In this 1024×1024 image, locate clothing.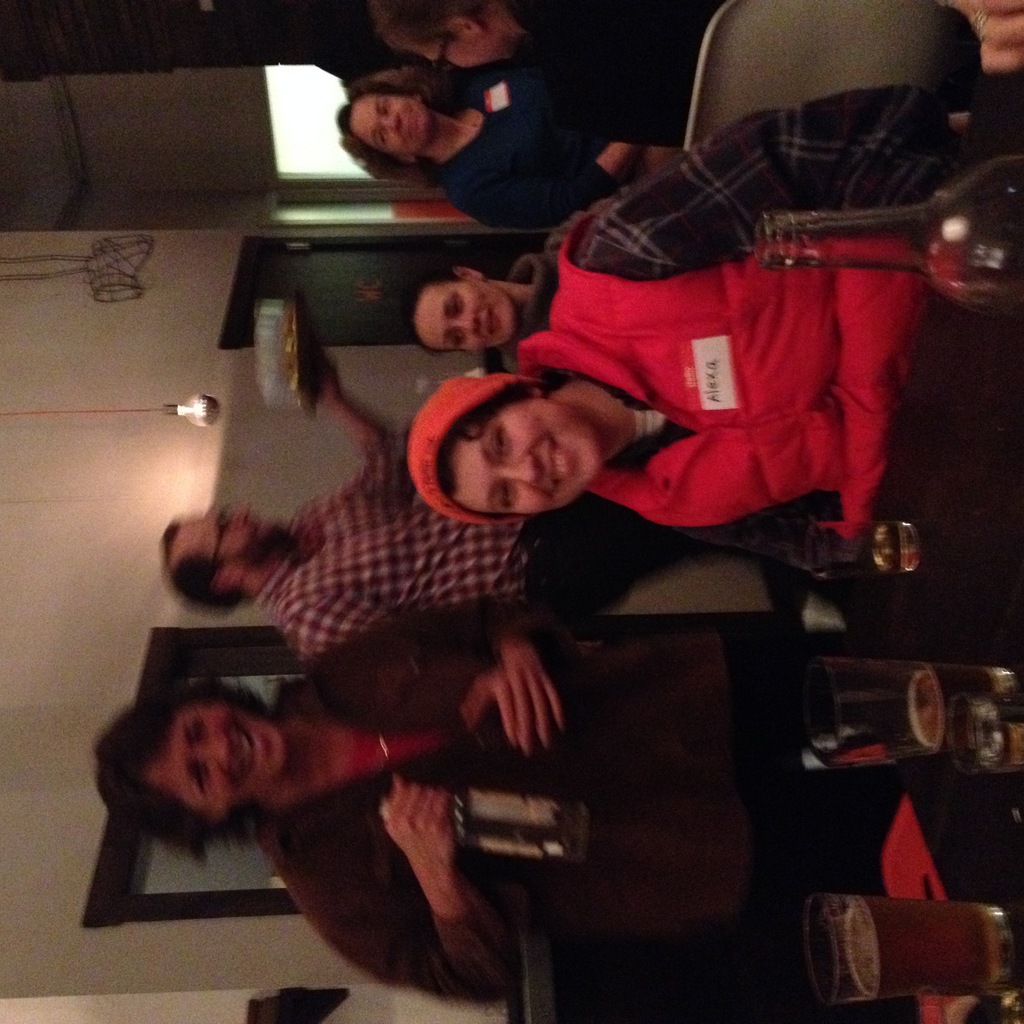
Bounding box: <region>239, 592, 821, 1007</region>.
